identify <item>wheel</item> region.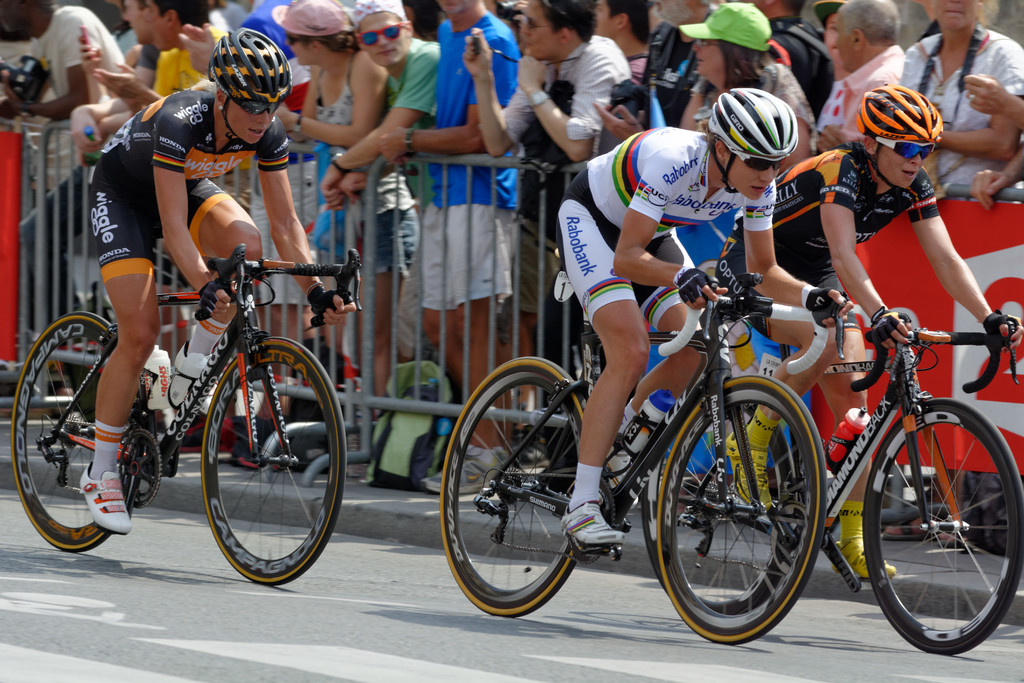
Region: bbox(201, 334, 347, 587).
